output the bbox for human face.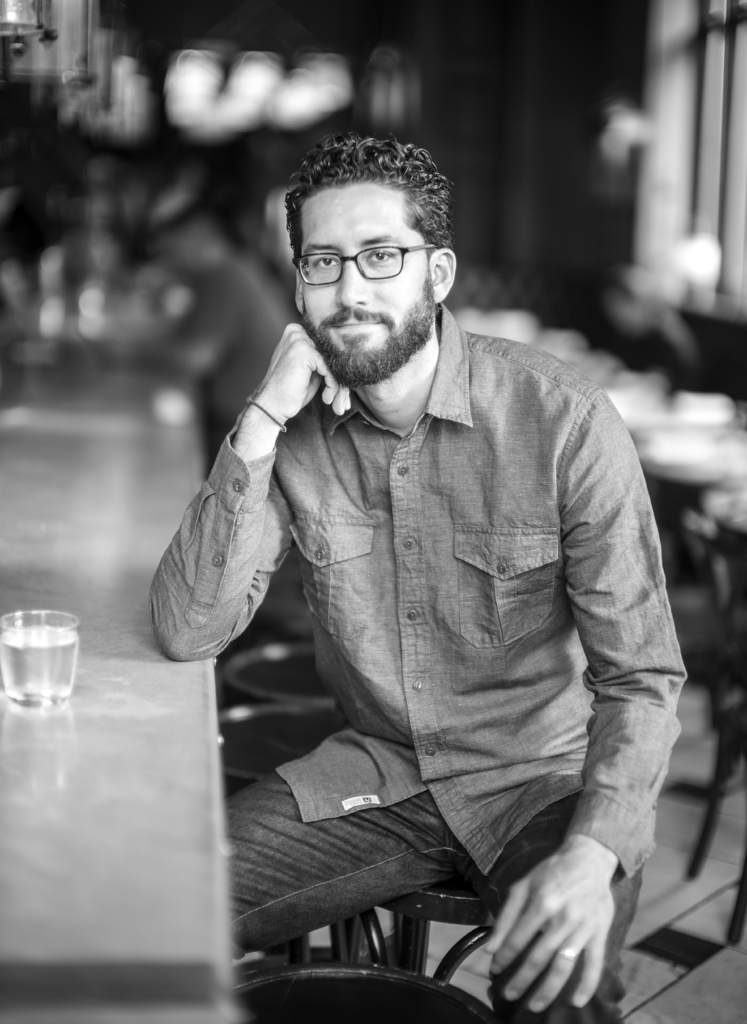
locate(301, 177, 431, 385).
